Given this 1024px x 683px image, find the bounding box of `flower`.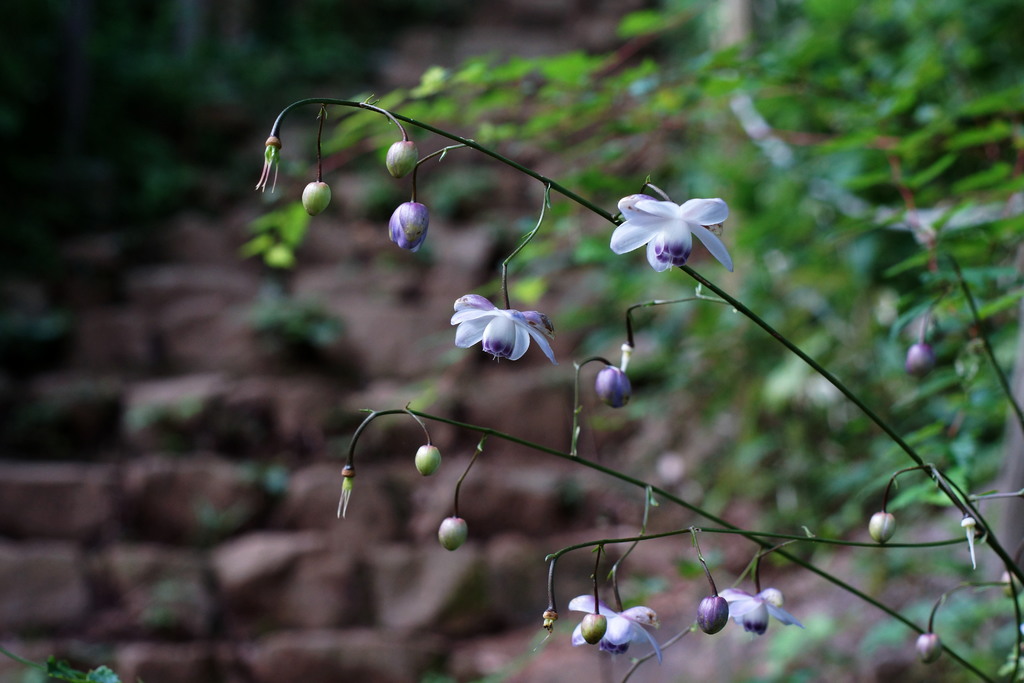
left=447, top=292, right=559, bottom=365.
